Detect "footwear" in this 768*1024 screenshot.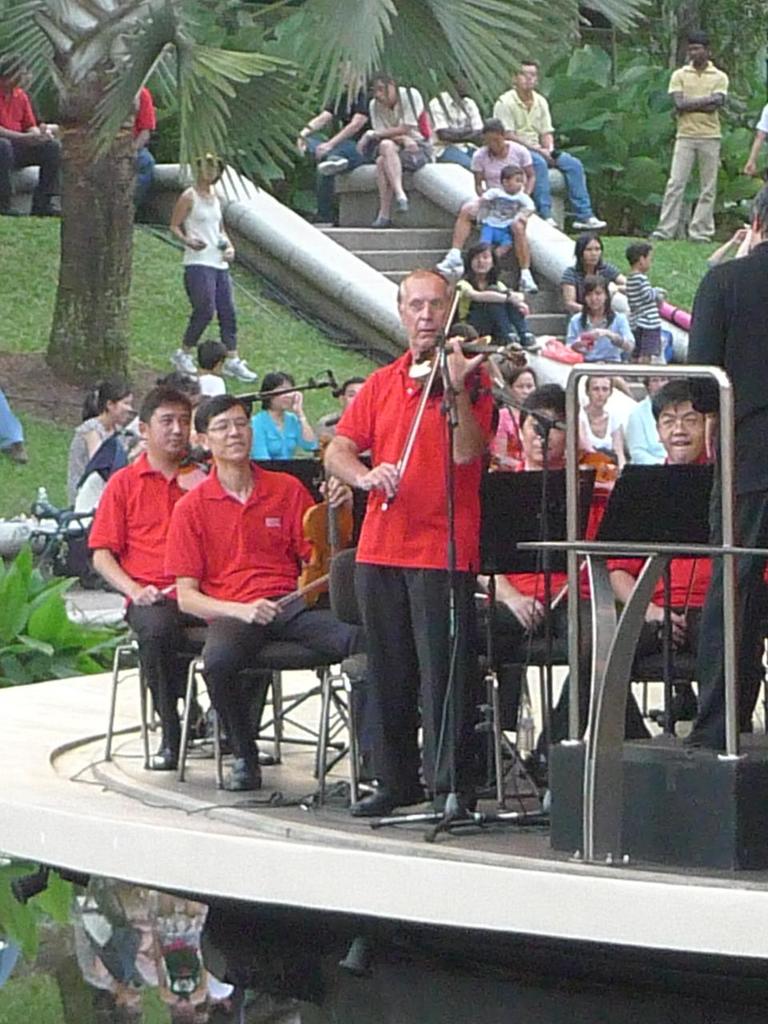
Detection: [350, 782, 430, 819].
